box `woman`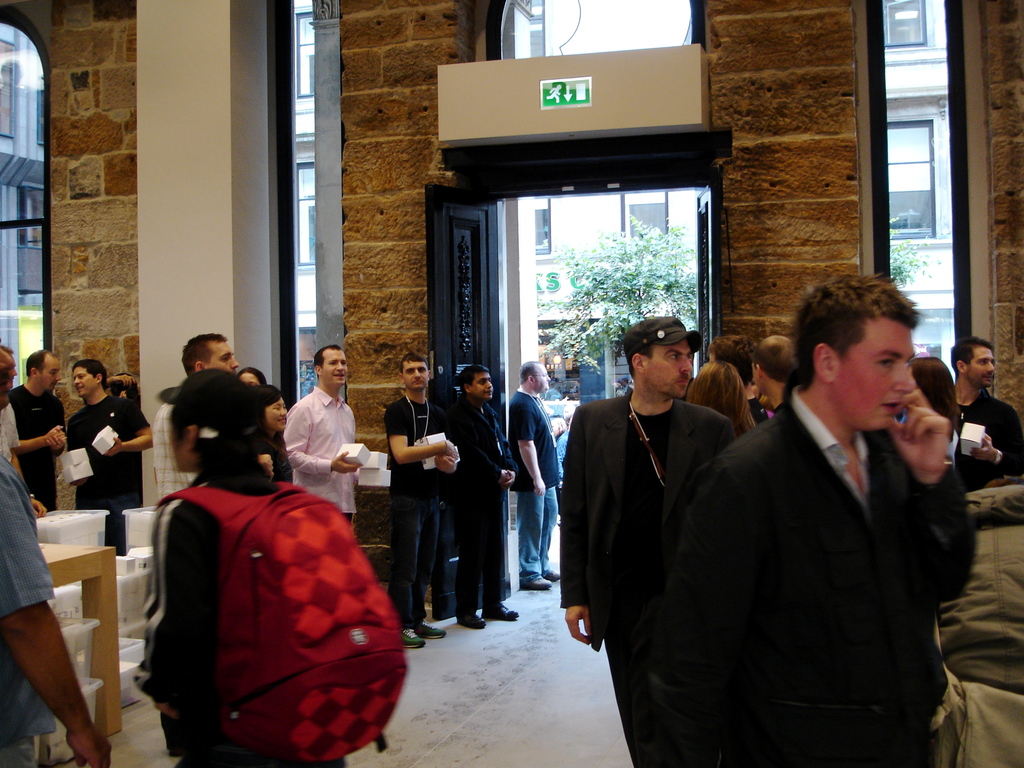
bbox=(257, 381, 298, 489)
